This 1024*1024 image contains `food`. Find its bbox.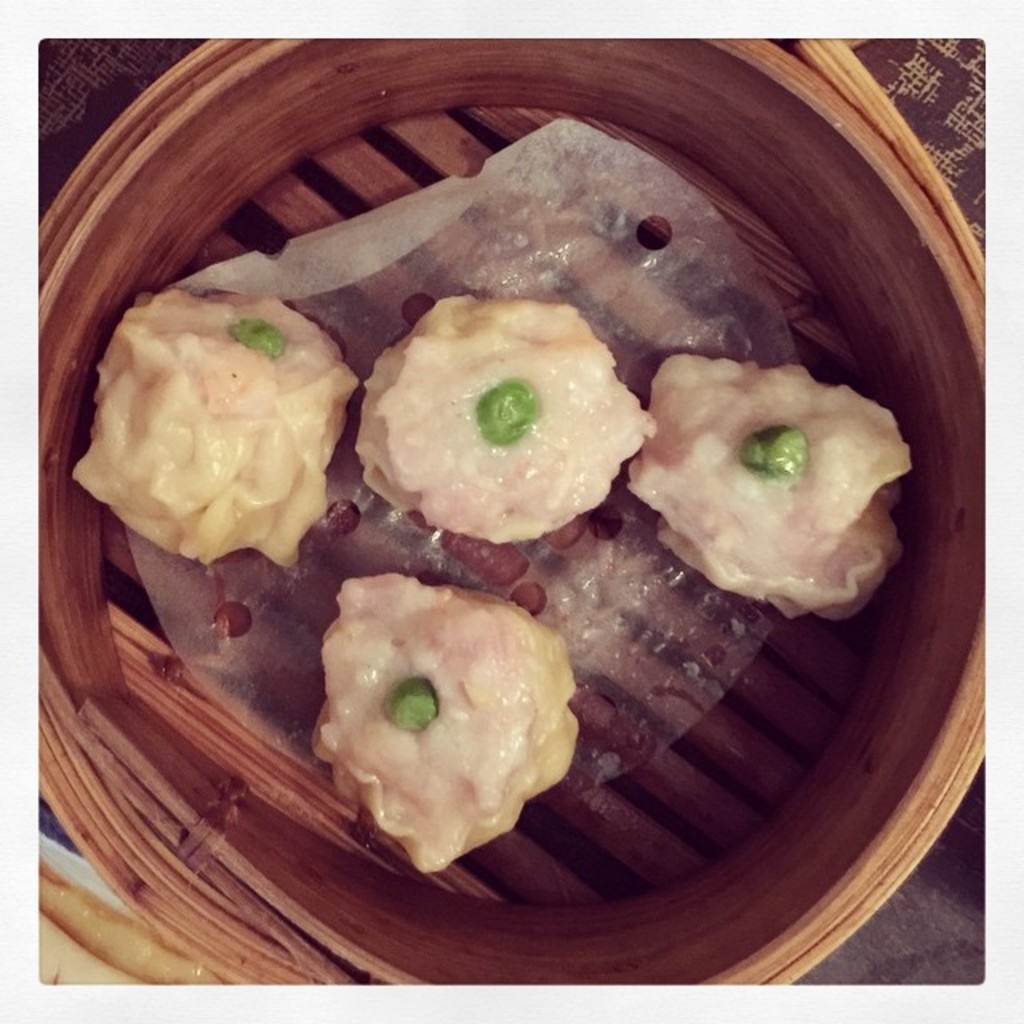
<box>360,294,645,546</box>.
